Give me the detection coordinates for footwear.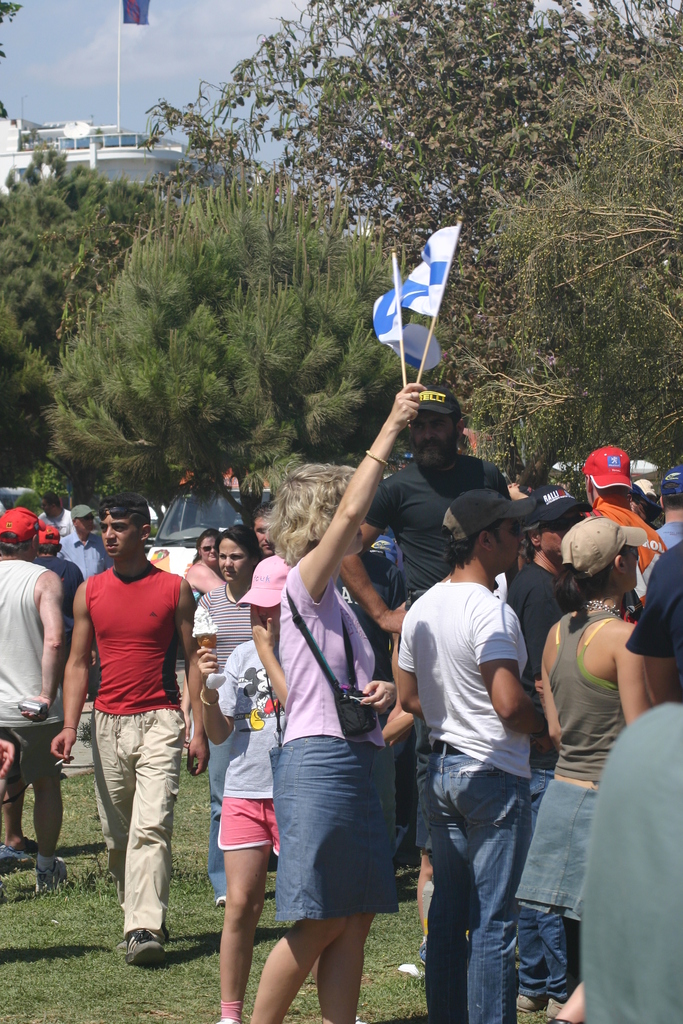
[left=26, top=855, right=70, bottom=890].
